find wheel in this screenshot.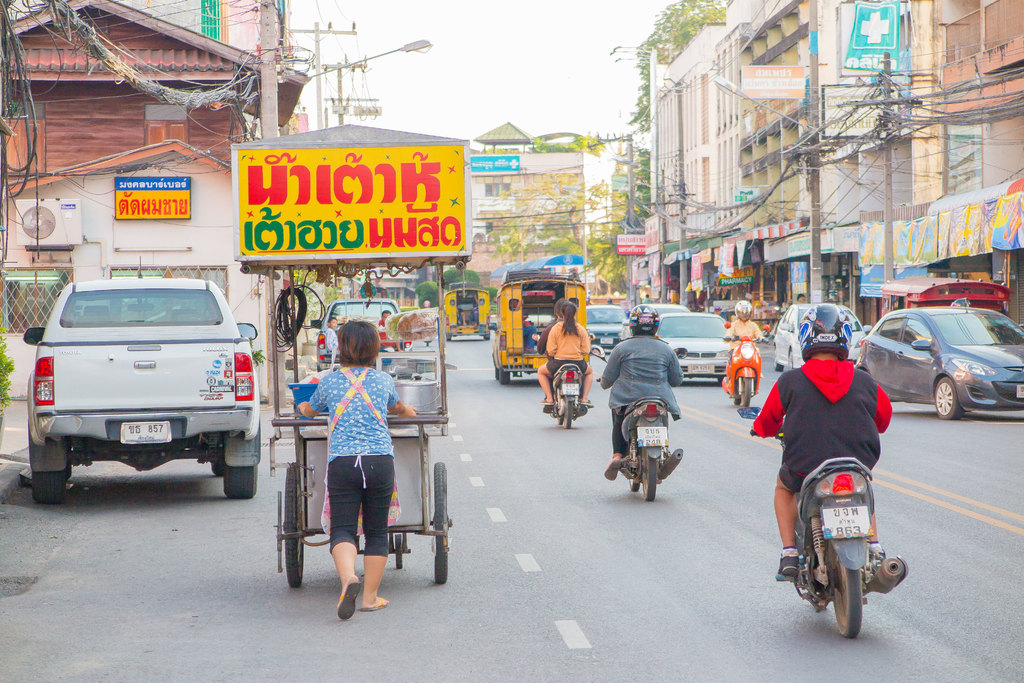
The bounding box for wheel is region(220, 460, 262, 499).
